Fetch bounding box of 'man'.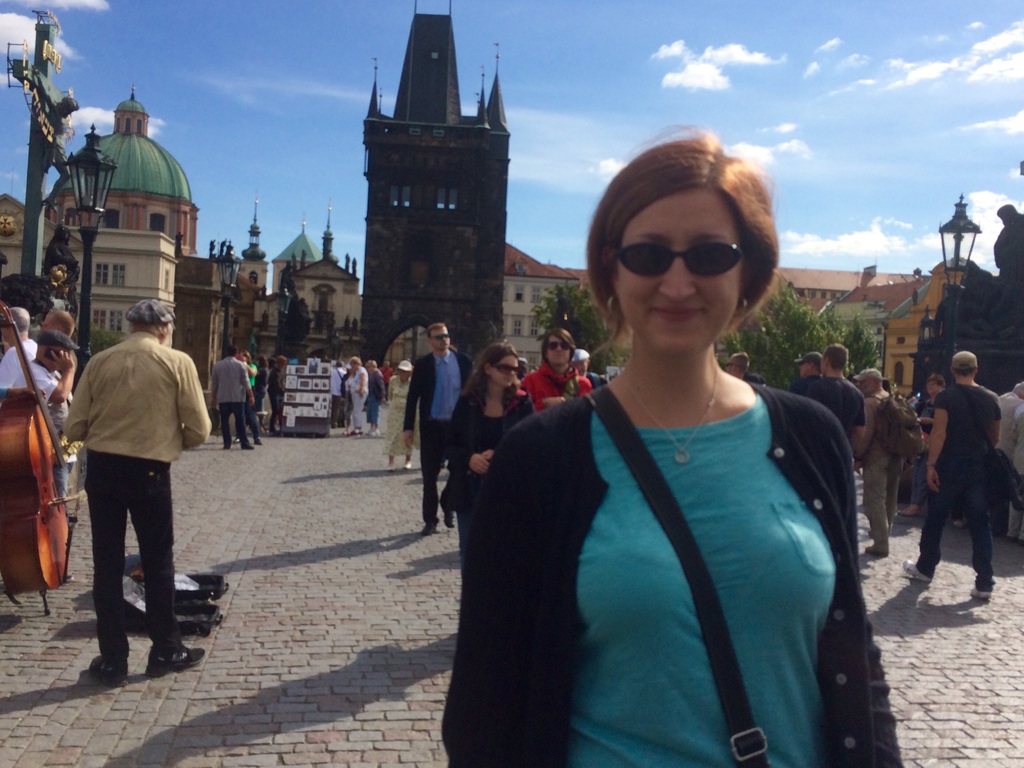
Bbox: left=396, top=316, right=465, bottom=534.
